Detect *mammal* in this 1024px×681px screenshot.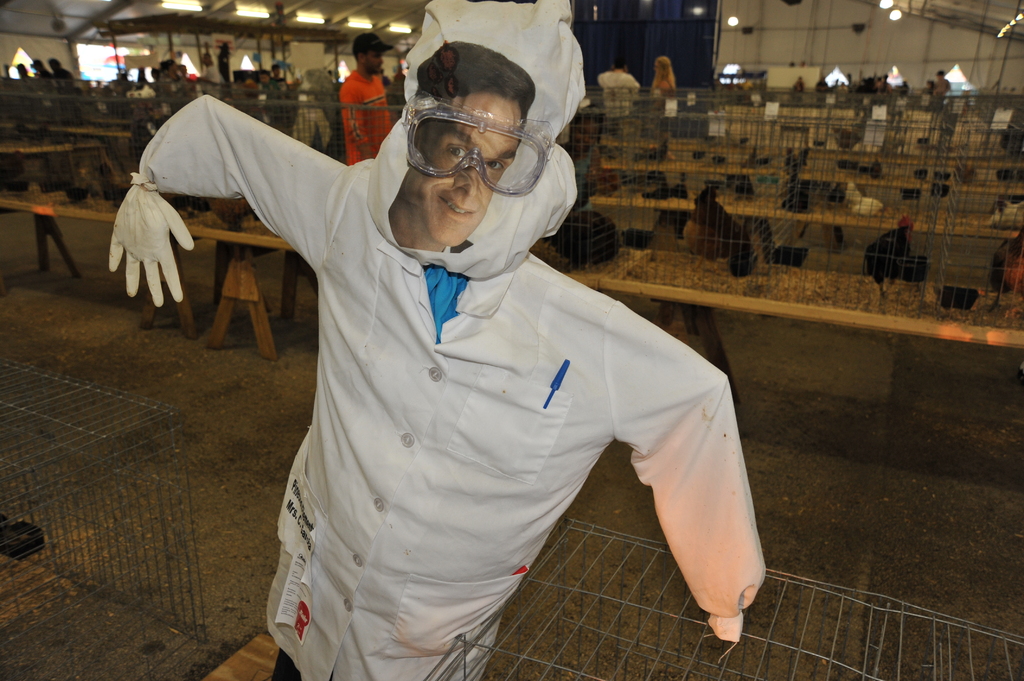
Detection: [19,61,29,78].
